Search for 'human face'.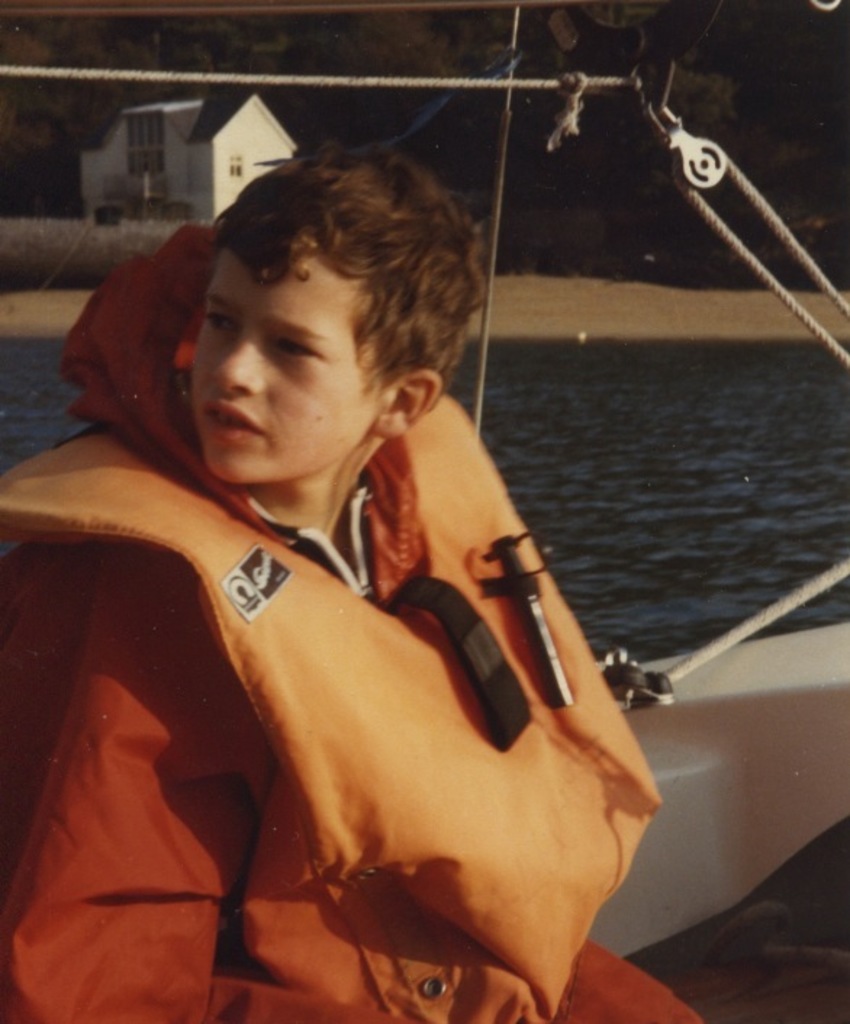
Found at <bbox>190, 249, 383, 483</bbox>.
